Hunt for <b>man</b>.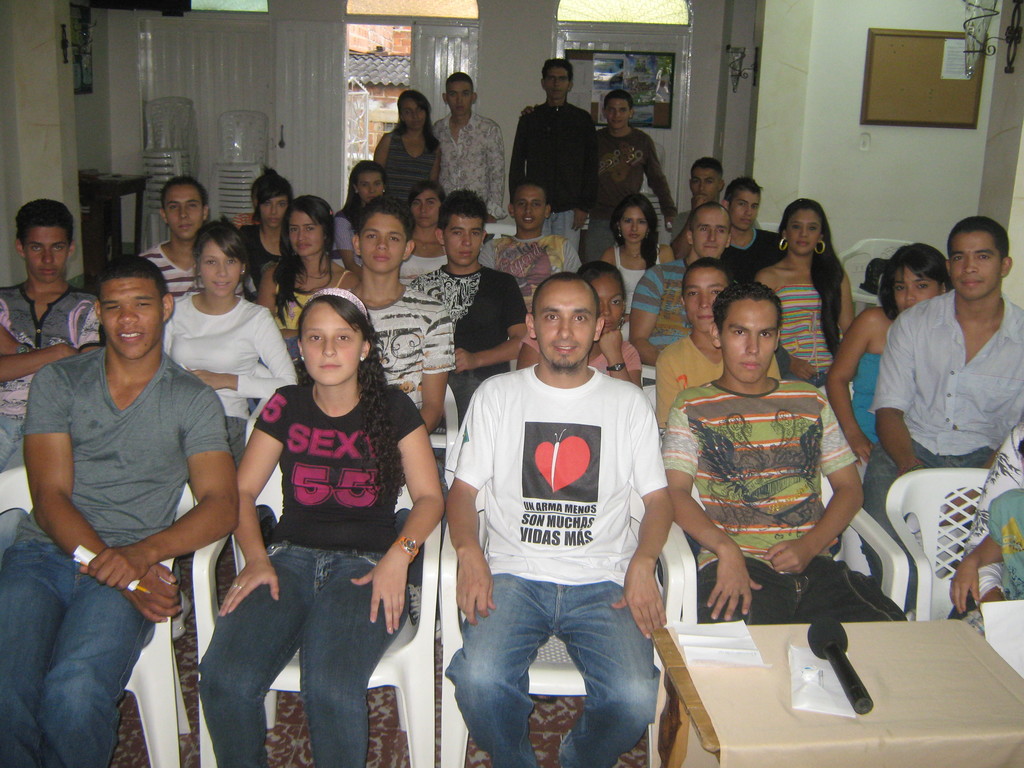
Hunted down at {"left": 520, "top": 89, "right": 678, "bottom": 262}.
